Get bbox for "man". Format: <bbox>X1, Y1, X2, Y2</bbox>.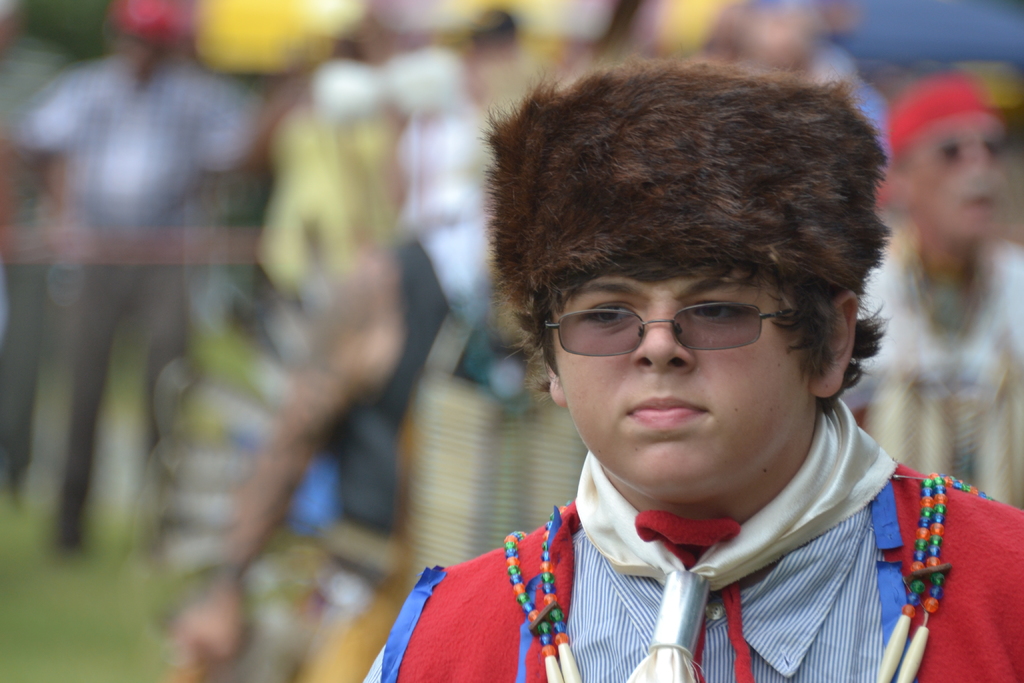
<bbox>362, 53, 1023, 682</bbox>.
